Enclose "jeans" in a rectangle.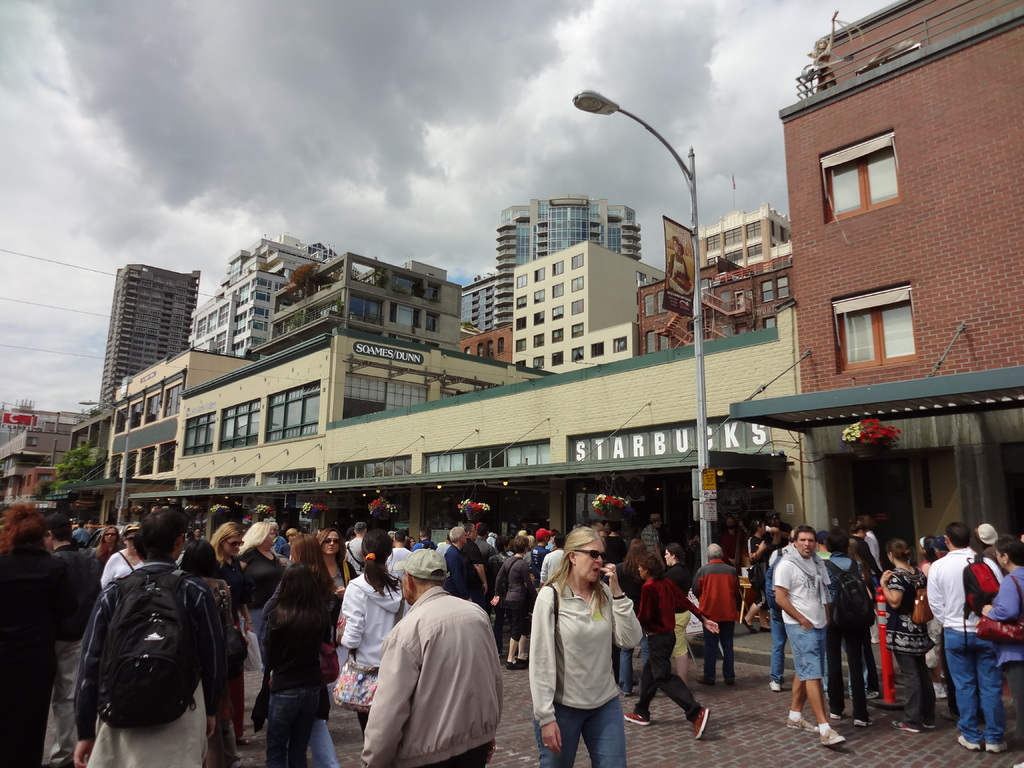
<region>938, 646, 1011, 754</region>.
